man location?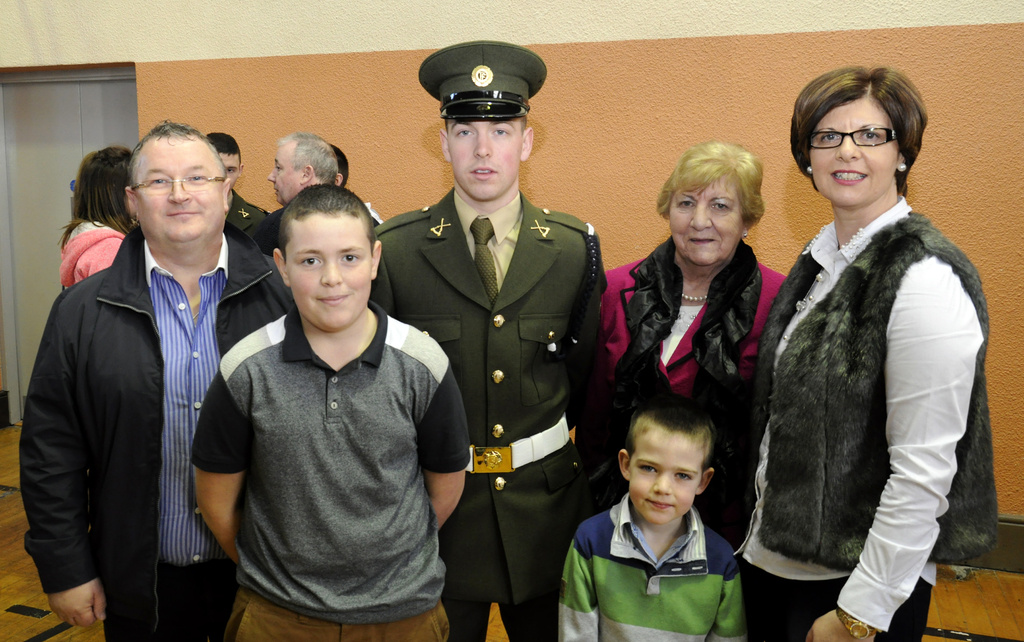
pyautogui.locateOnScreen(203, 133, 276, 267)
